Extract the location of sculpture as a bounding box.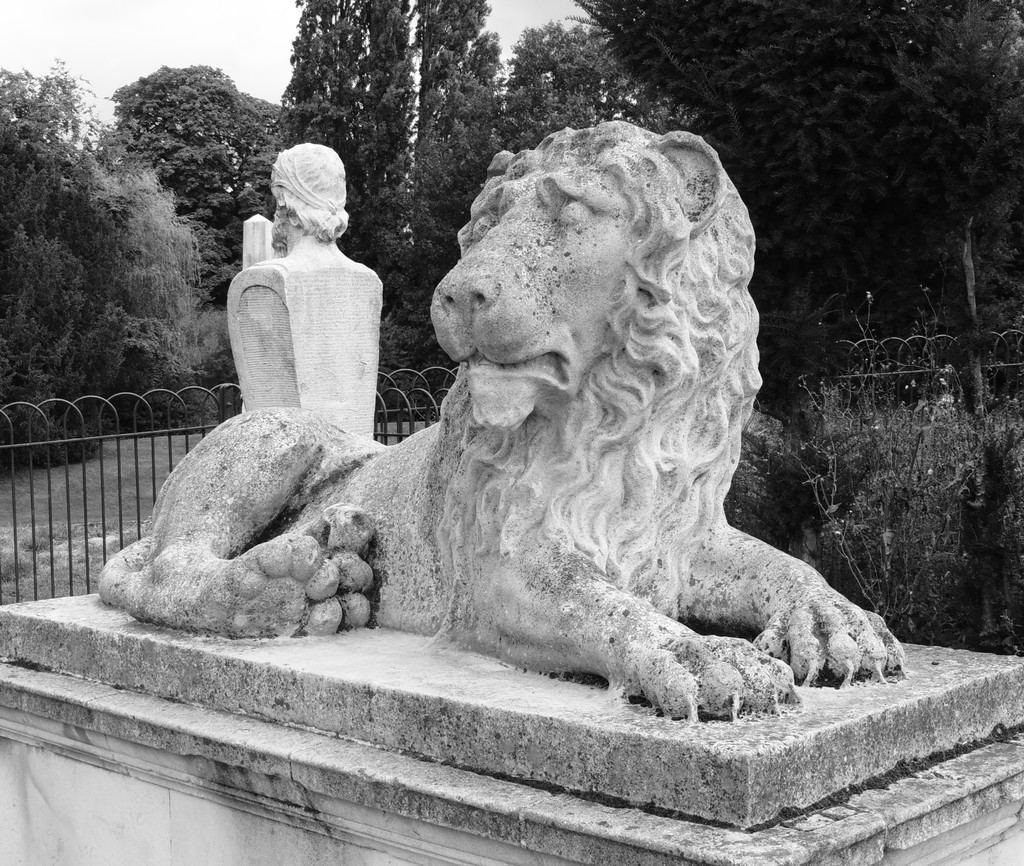
region(223, 134, 385, 445).
